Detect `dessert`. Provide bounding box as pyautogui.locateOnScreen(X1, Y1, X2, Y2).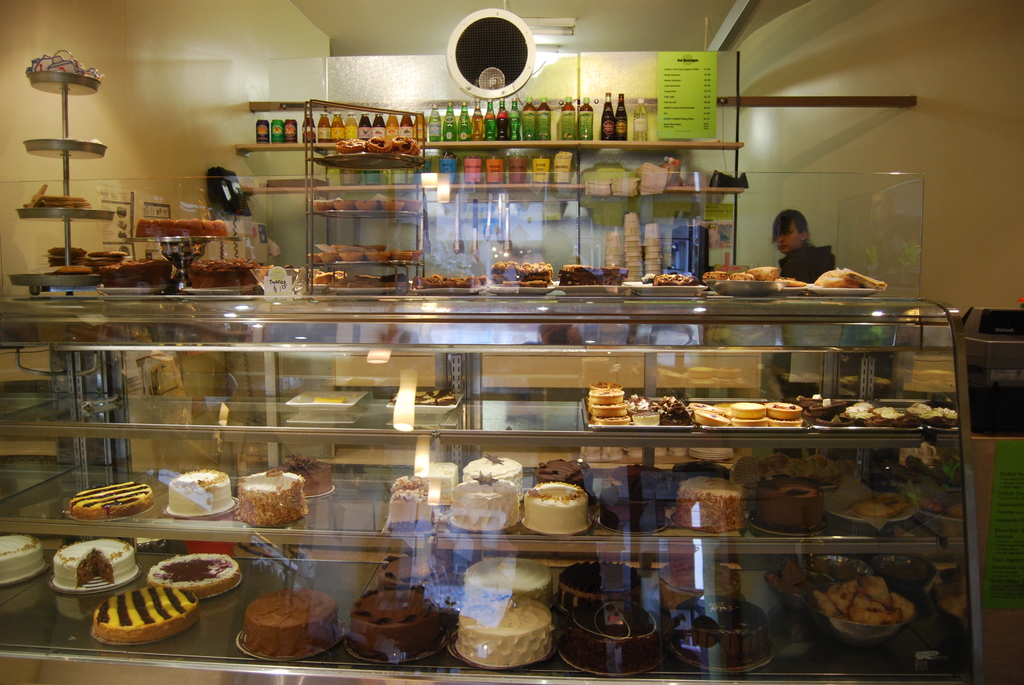
pyautogui.locateOnScreen(163, 471, 237, 518).
